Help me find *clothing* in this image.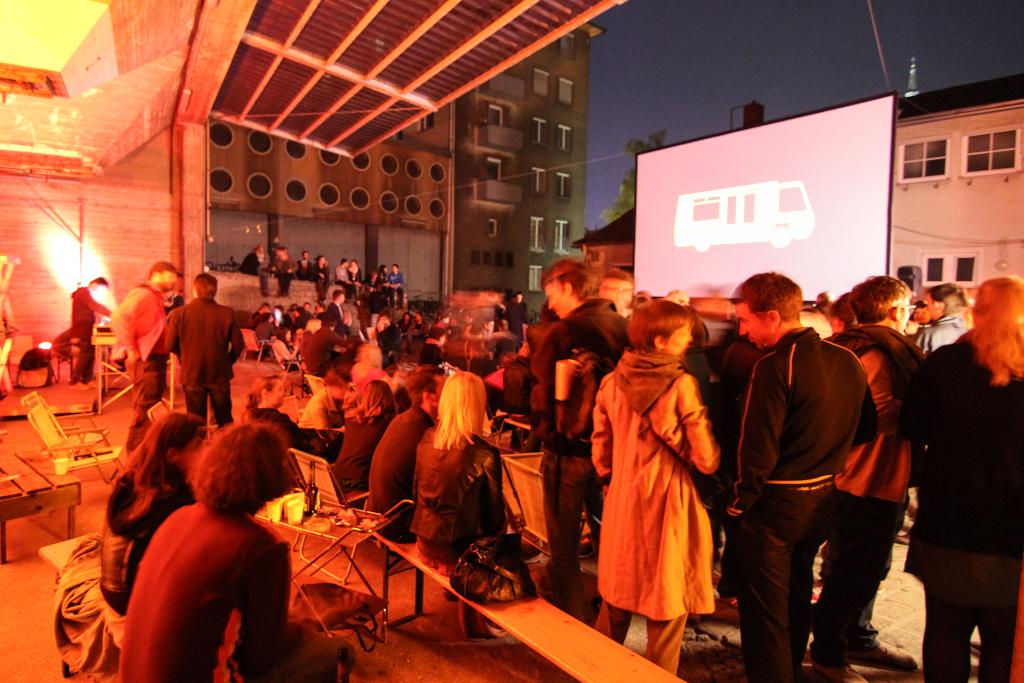
Found it: left=250, top=293, right=494, bottom=569.
